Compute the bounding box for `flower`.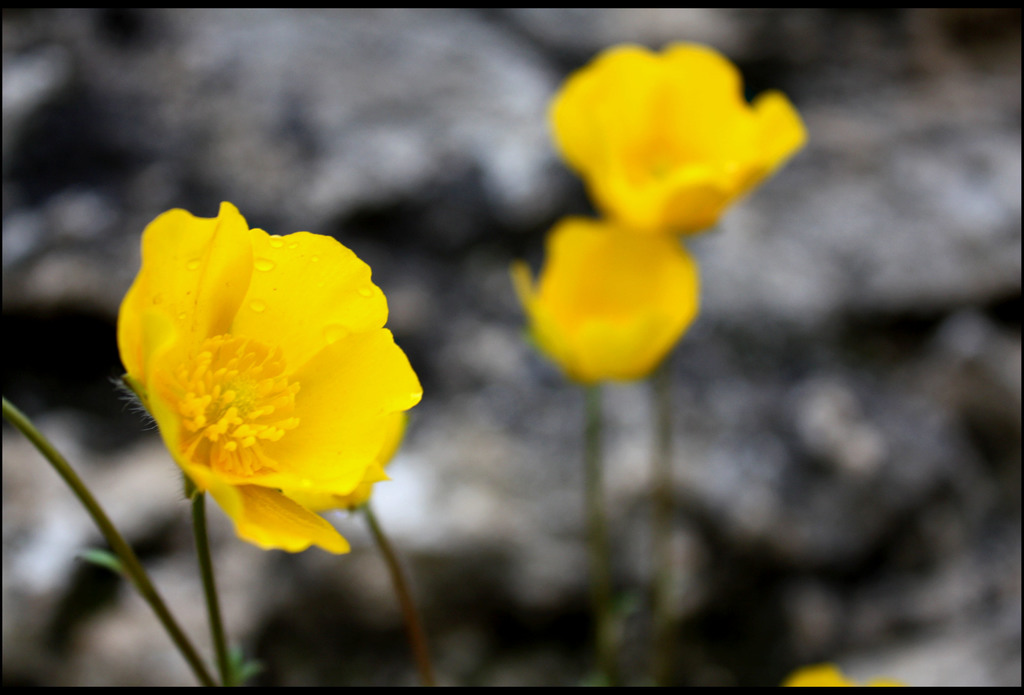
bbox=(511, 218, 701, 377).
